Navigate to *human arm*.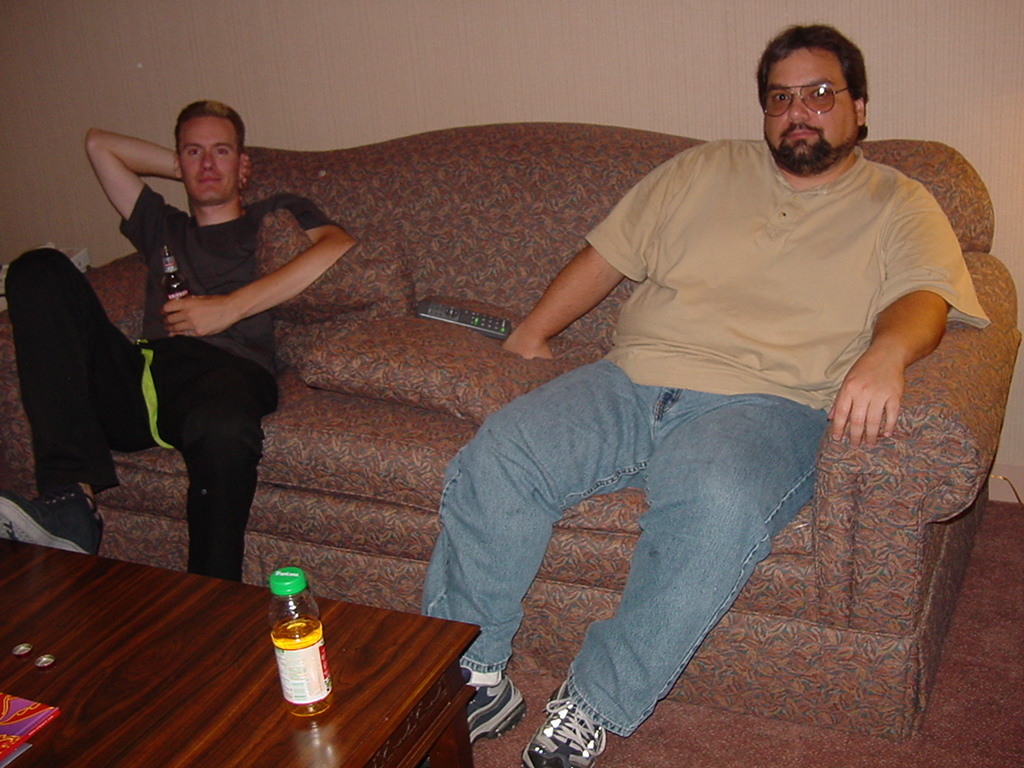
Navigation target: [left=807, top=171, right=989, bottom=453].
